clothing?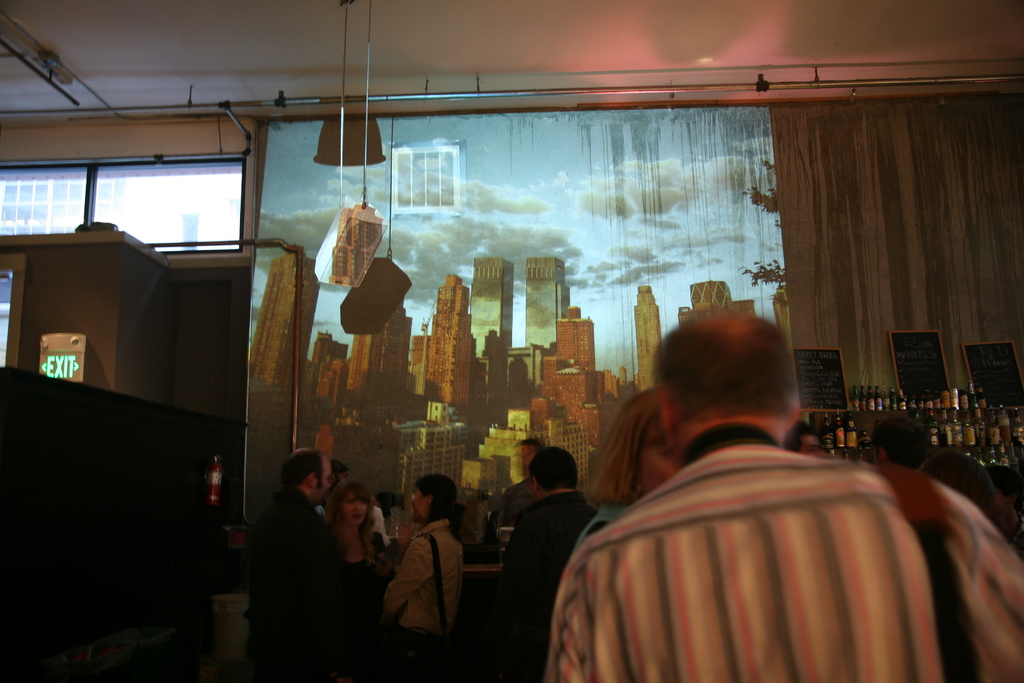
locate(378, 520, 461, 682)
